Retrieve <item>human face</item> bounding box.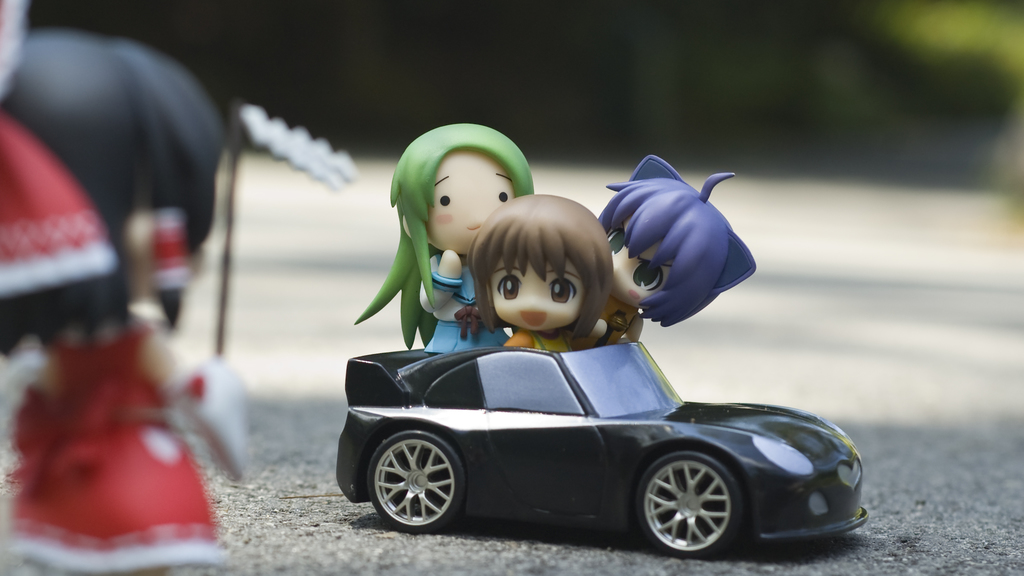
Bounding box: box(429, 148, 518, 256).
